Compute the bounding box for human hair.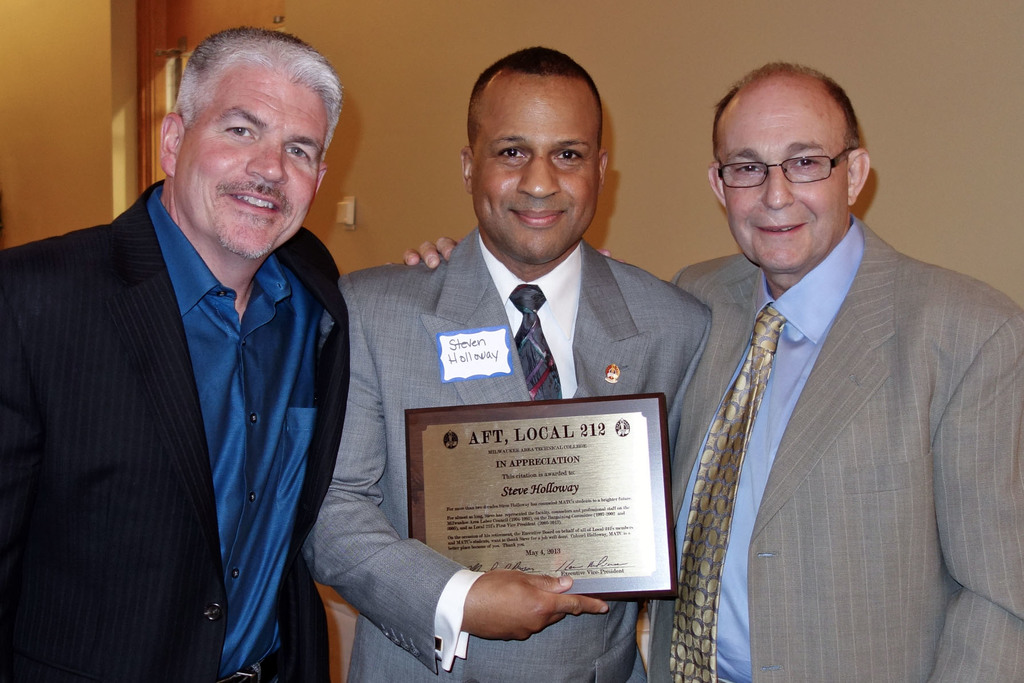
box=[711, 60, 862, 183].
